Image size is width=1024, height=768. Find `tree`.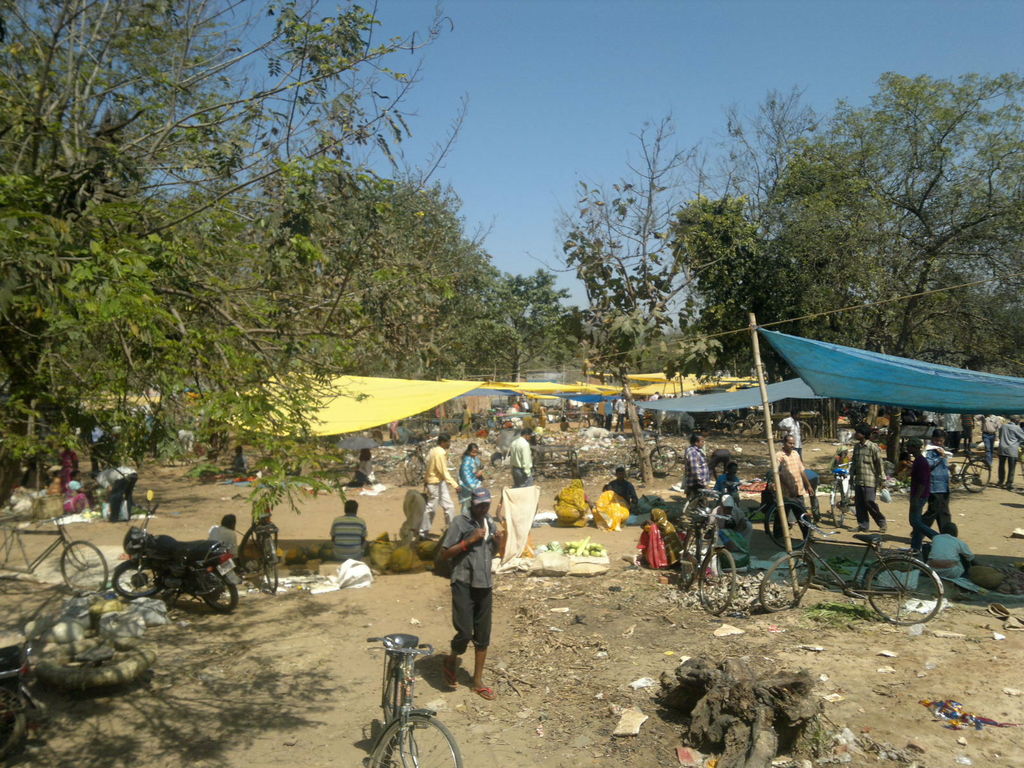
BBox(749, 76, 1023, 487).
